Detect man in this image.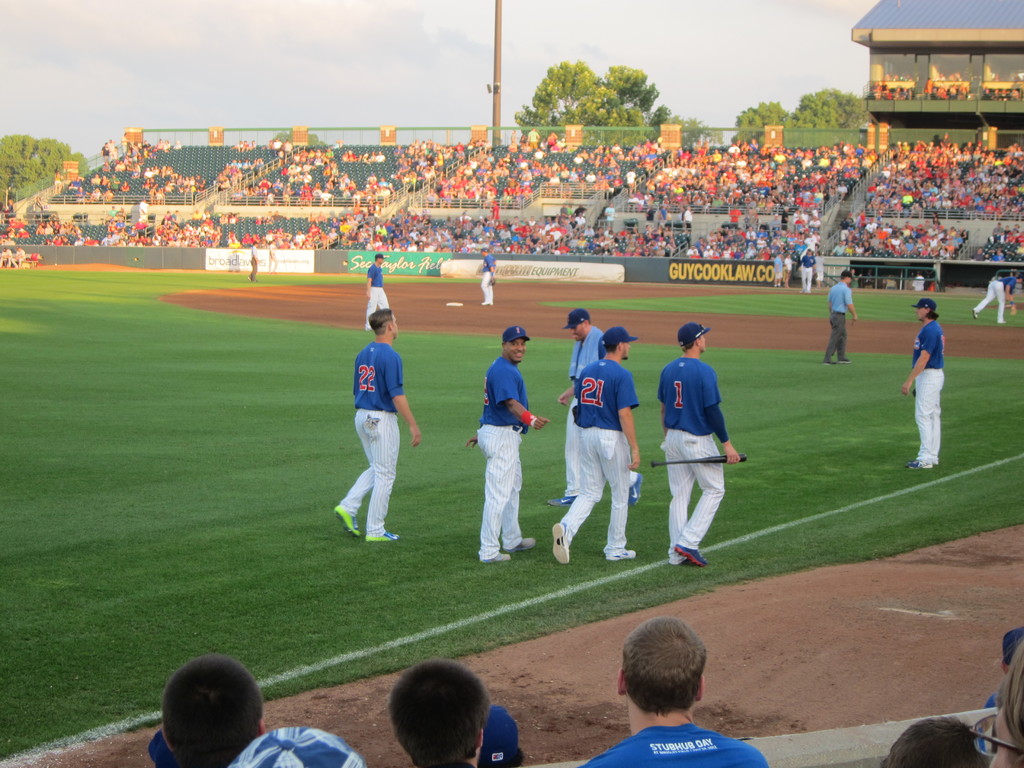
Detection: pyautogui.locateOnScreen(463, 328, 548, 563).
